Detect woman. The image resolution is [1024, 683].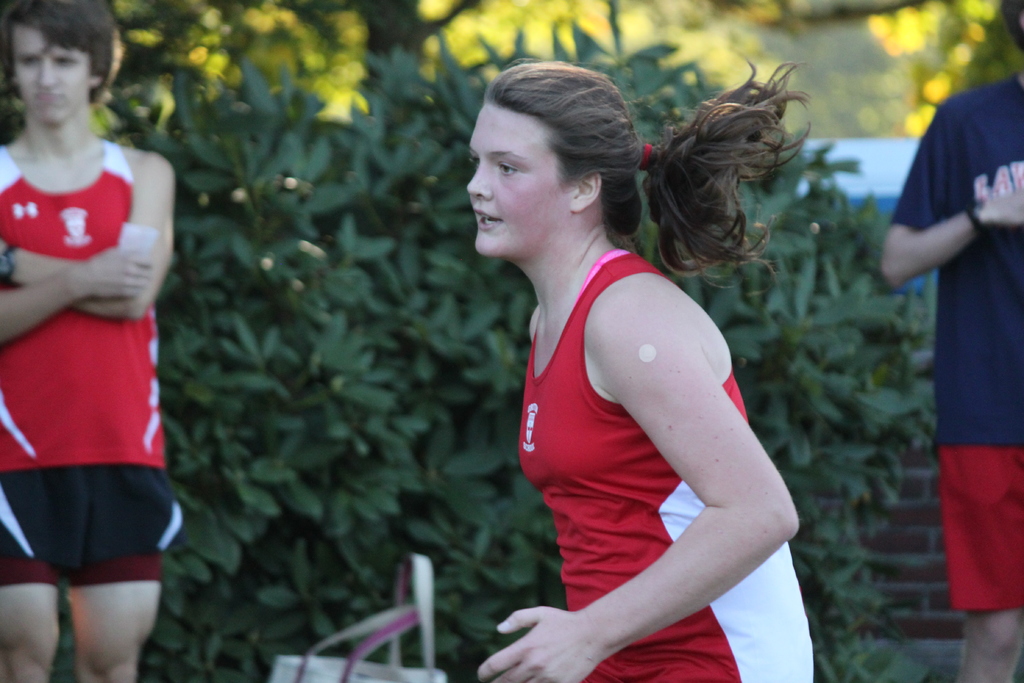
<region>450, 68, 821, 682</region>.
